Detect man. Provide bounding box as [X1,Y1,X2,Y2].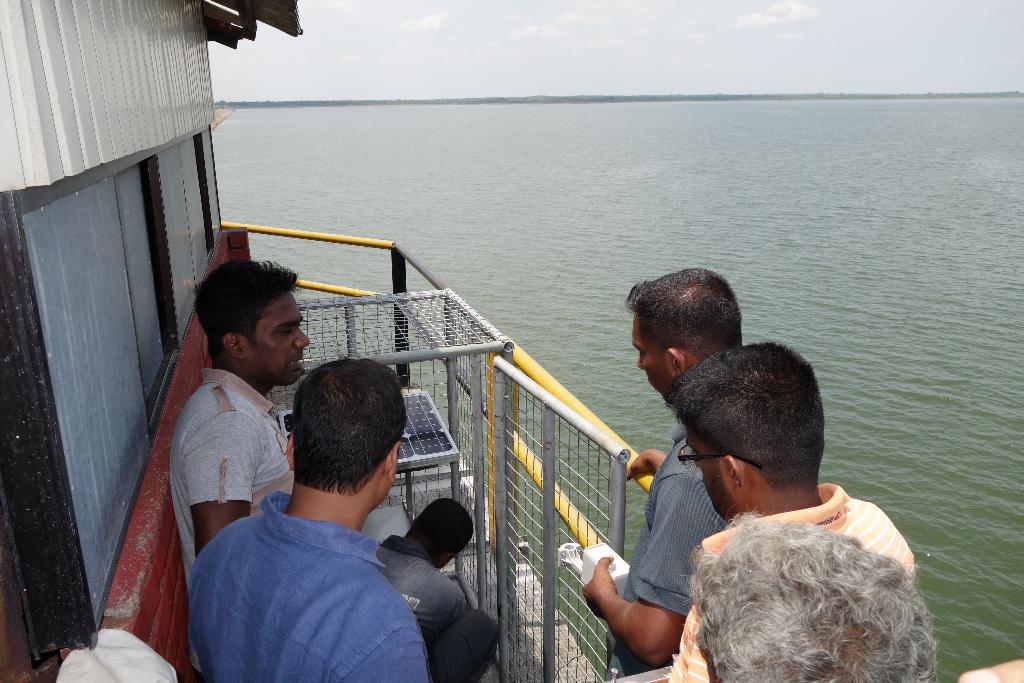
[660,342,916,682].
